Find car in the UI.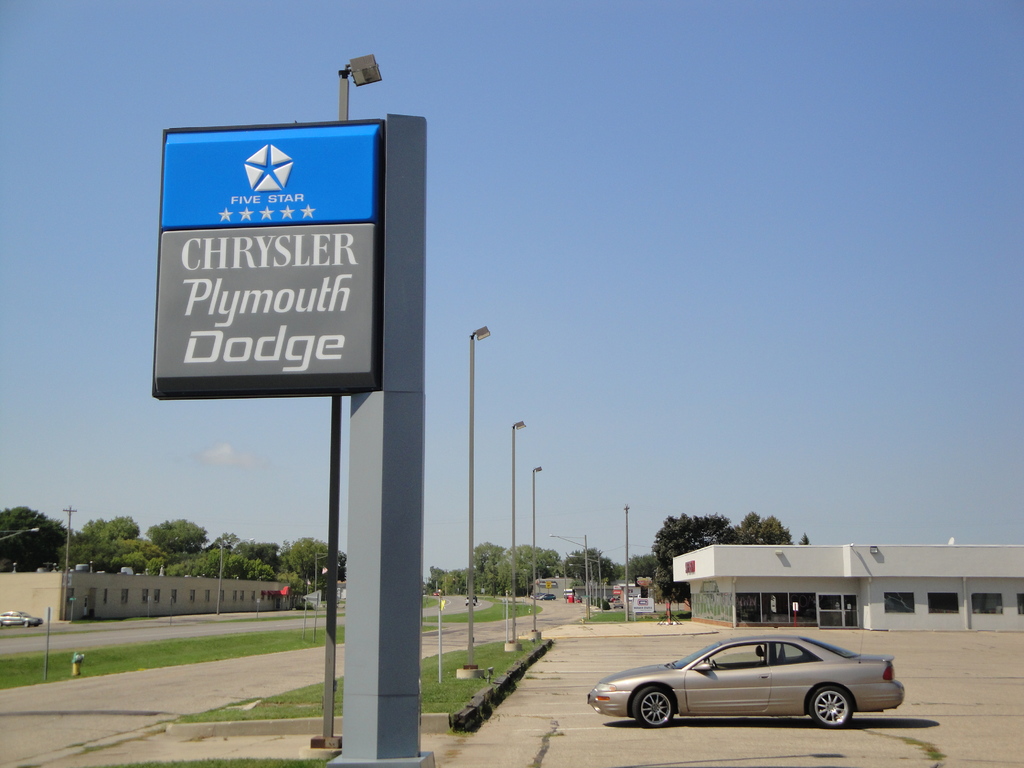
UI element at 0:610:44:628.
